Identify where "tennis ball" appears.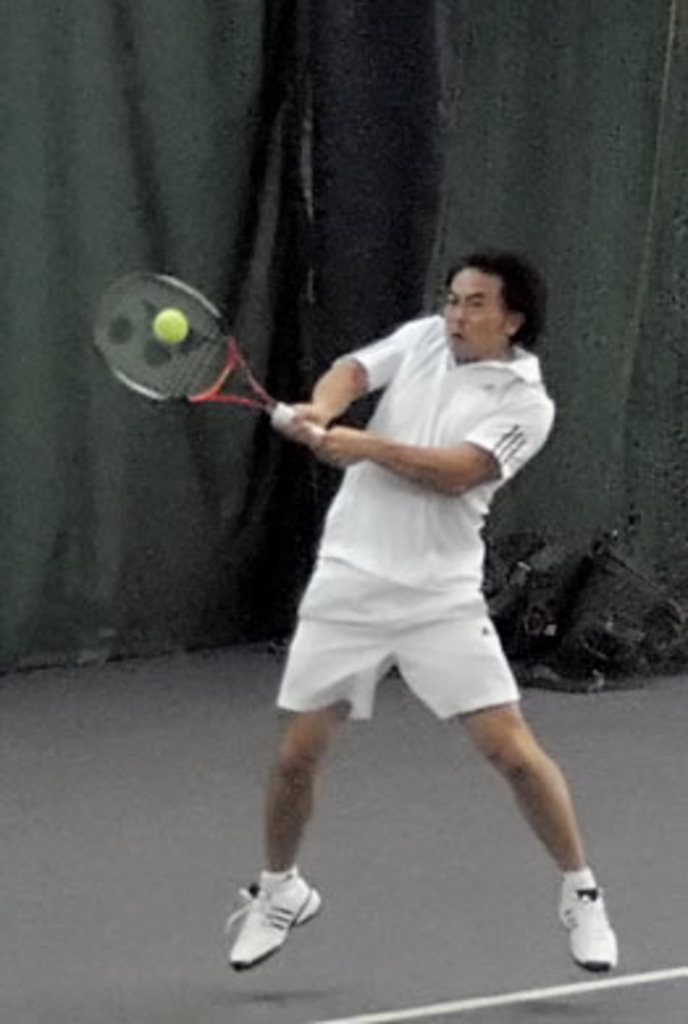
Appears at <region>155, 307, 186, 344</region>.
